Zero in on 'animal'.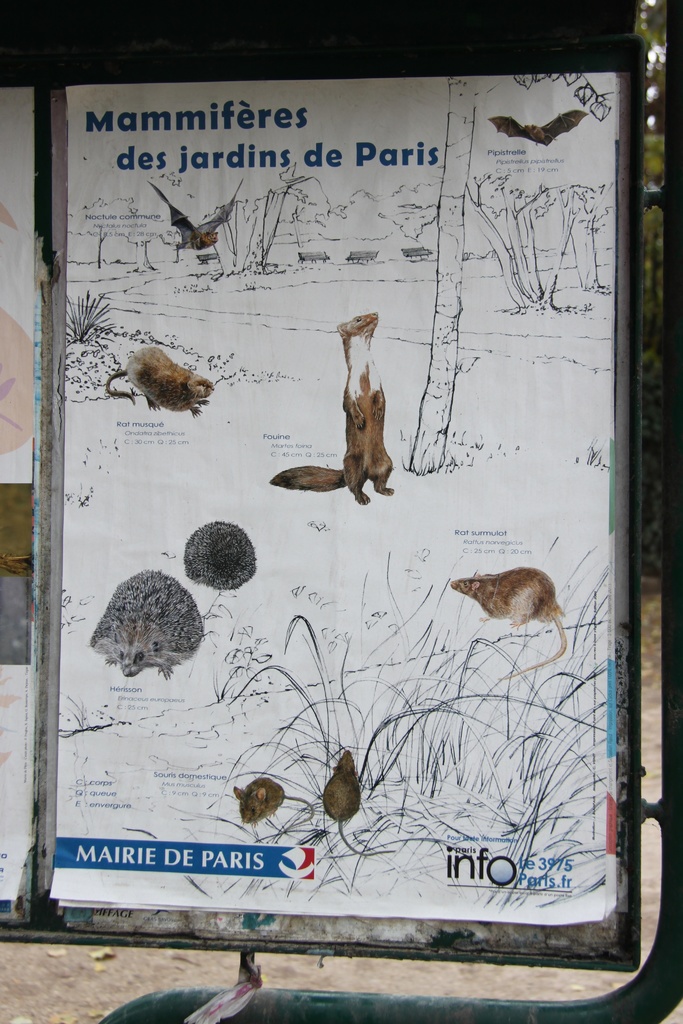
Zeroed in: box(106, 348, 215, 419).
